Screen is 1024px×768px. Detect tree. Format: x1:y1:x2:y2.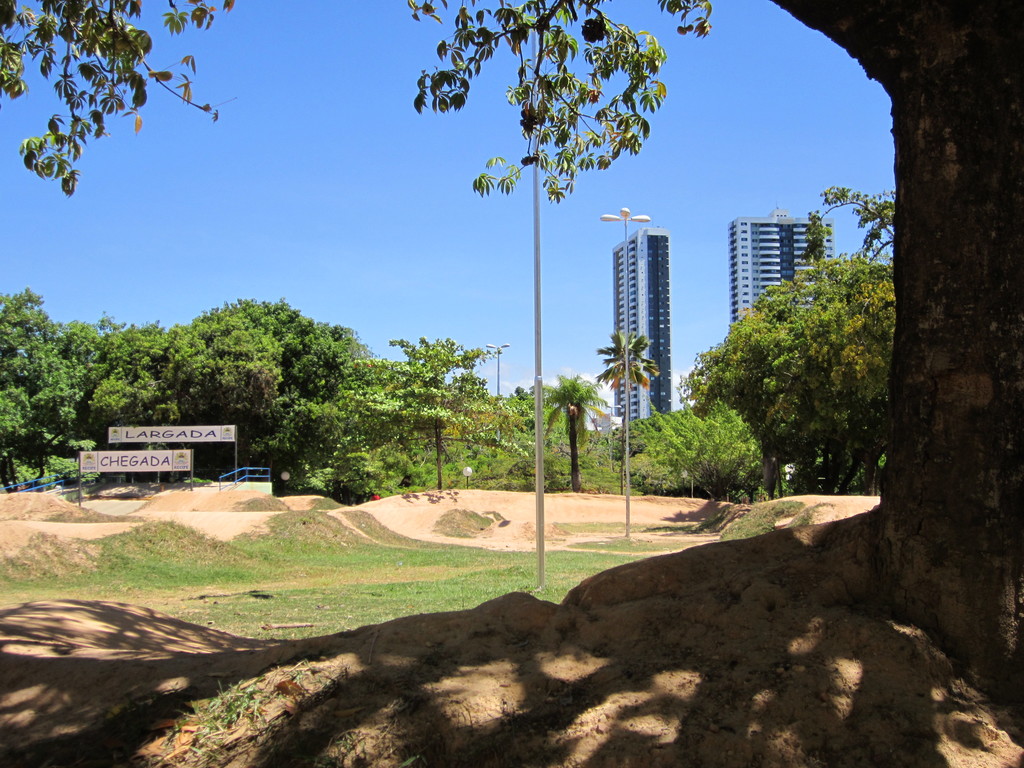
594:331:665:494.
